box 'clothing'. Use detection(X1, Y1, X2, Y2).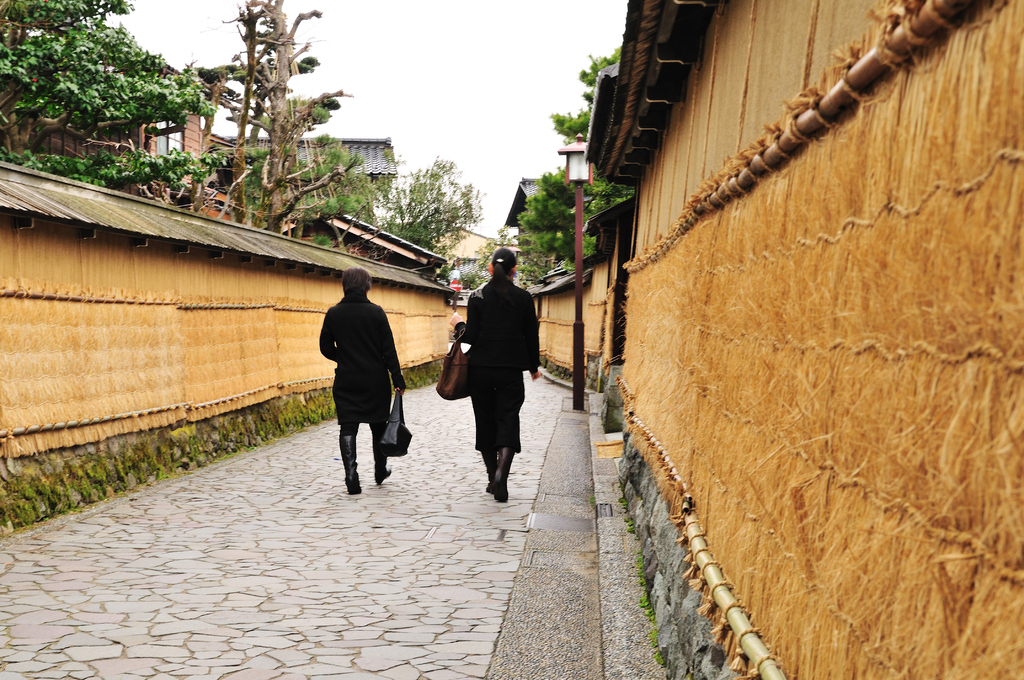
detection(310, 267, 404, 485).
